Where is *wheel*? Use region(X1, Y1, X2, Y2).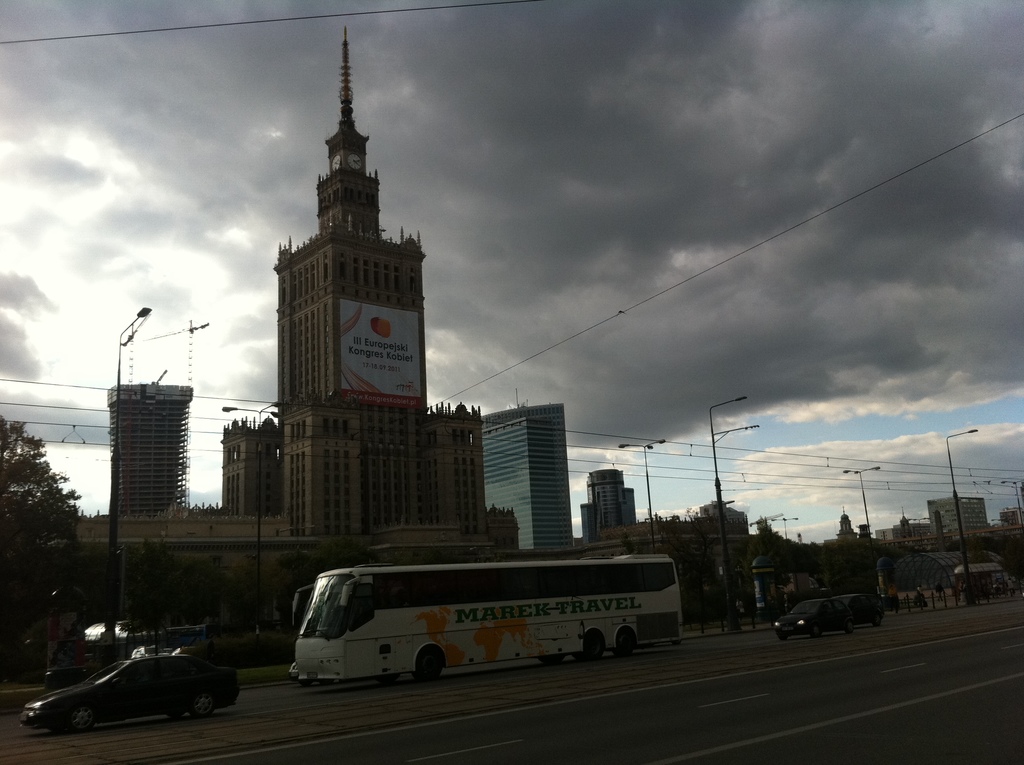
region(809, 623, 824, 640).
